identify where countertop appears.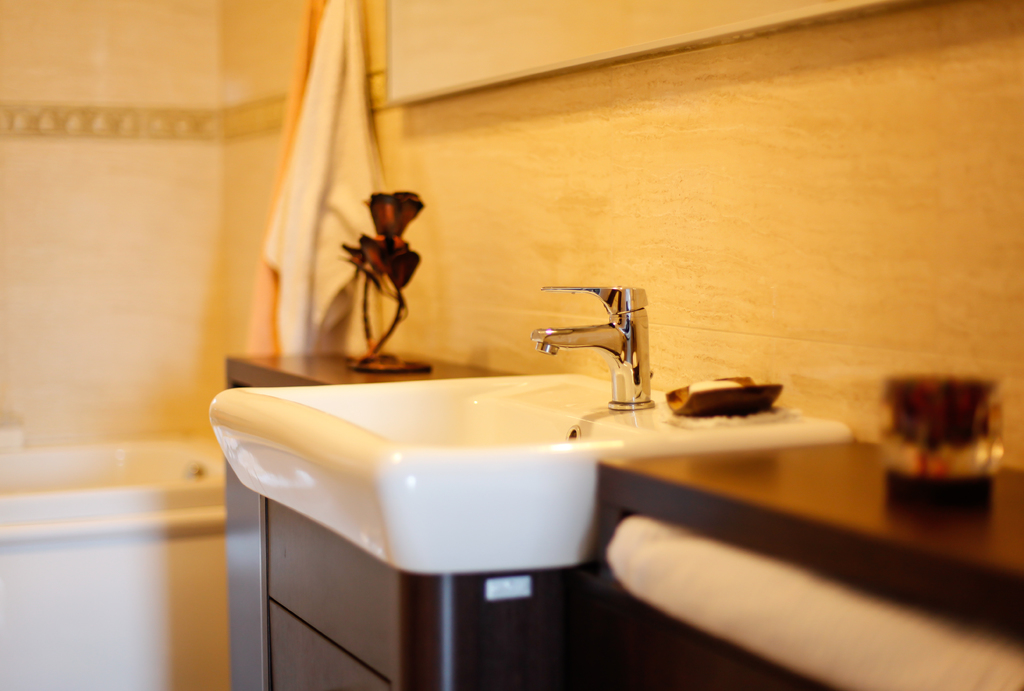
Appears at (212, 342, 1023, 690).
